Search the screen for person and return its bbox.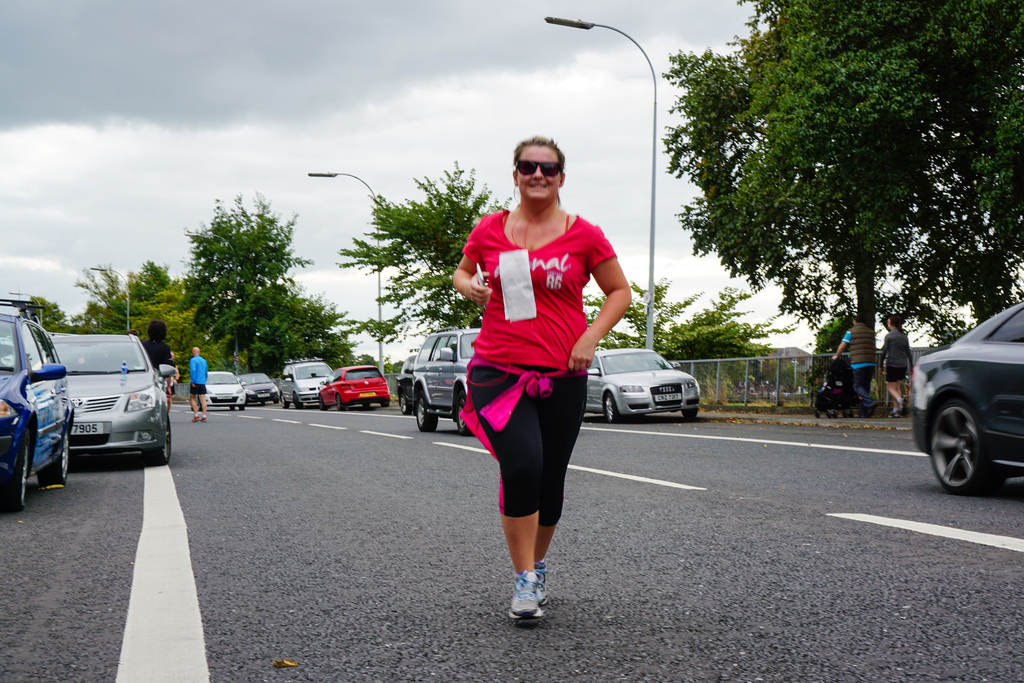
Found: locate(140, 318, 172, 403).
